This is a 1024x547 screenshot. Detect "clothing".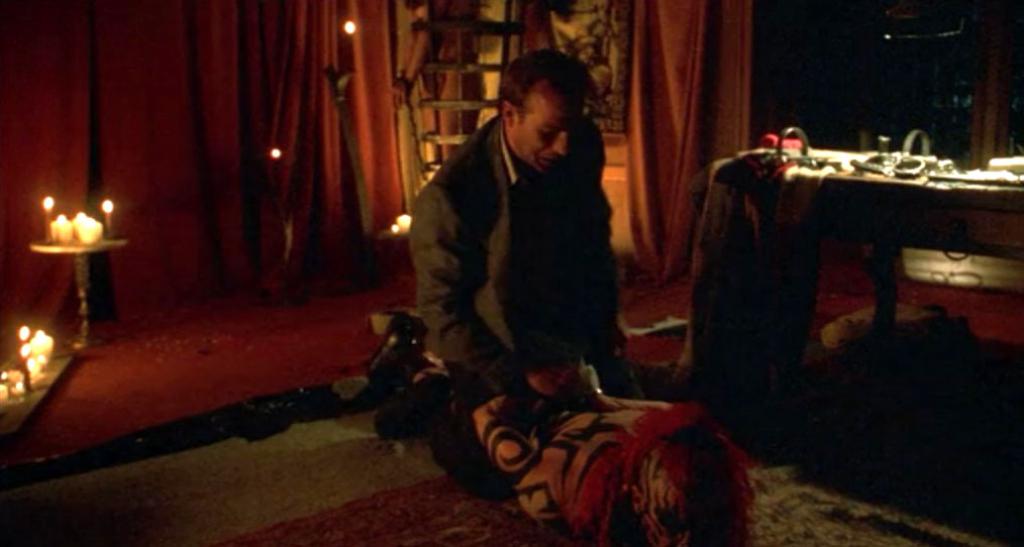
{"x1": 404, "y1": 71, "x2": 637, "y2": 412}.
